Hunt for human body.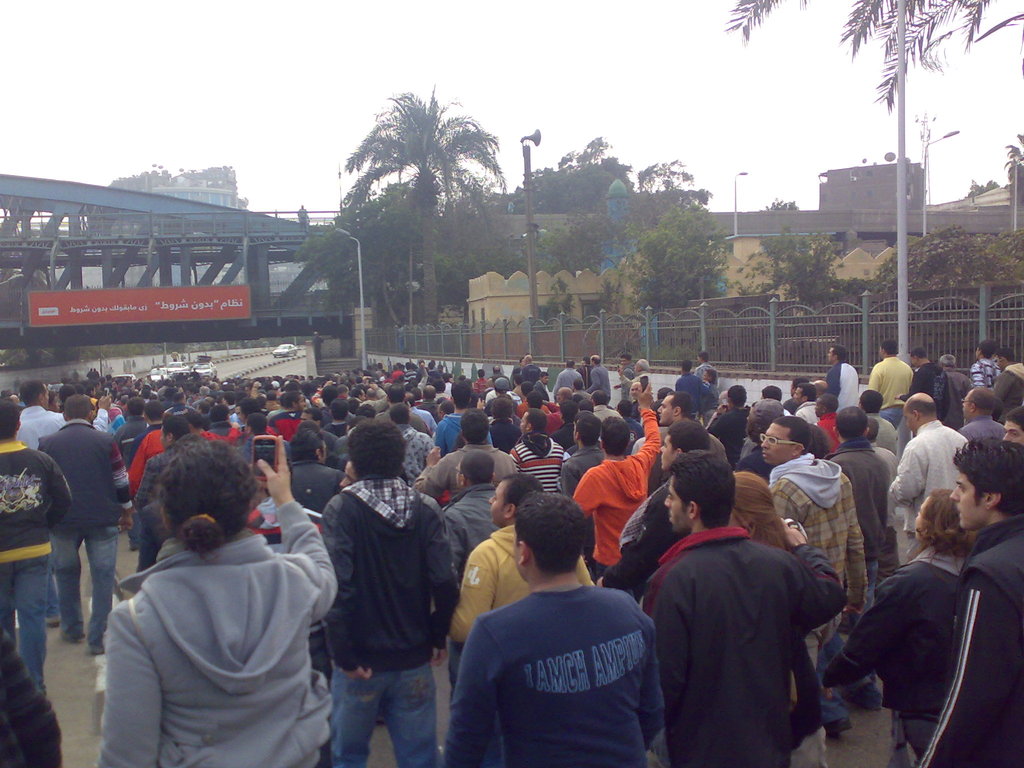
Hunted down at [867,358,911,406].
